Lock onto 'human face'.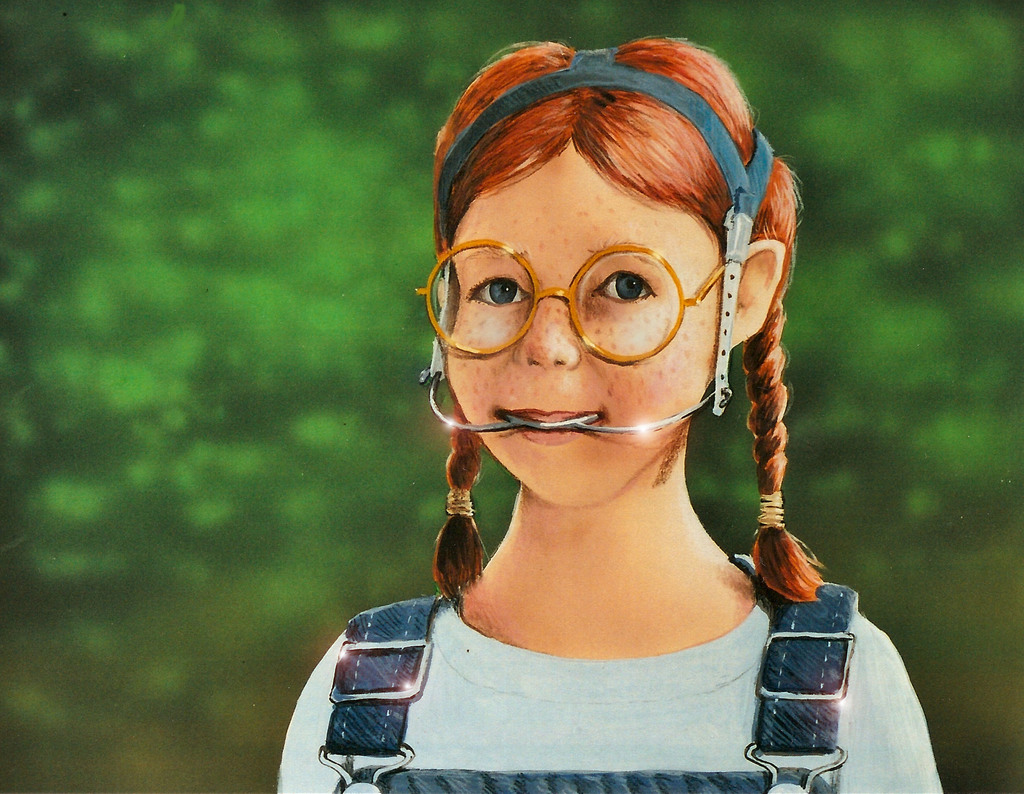
Locked: 445/143/719/507.
